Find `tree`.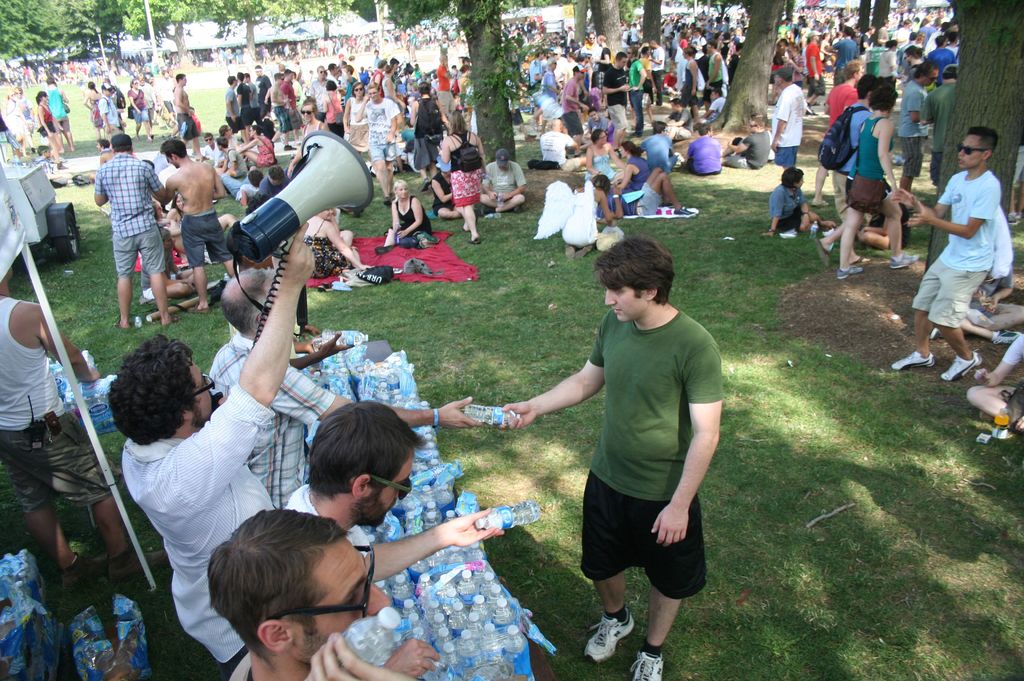
593/0/620/58.
